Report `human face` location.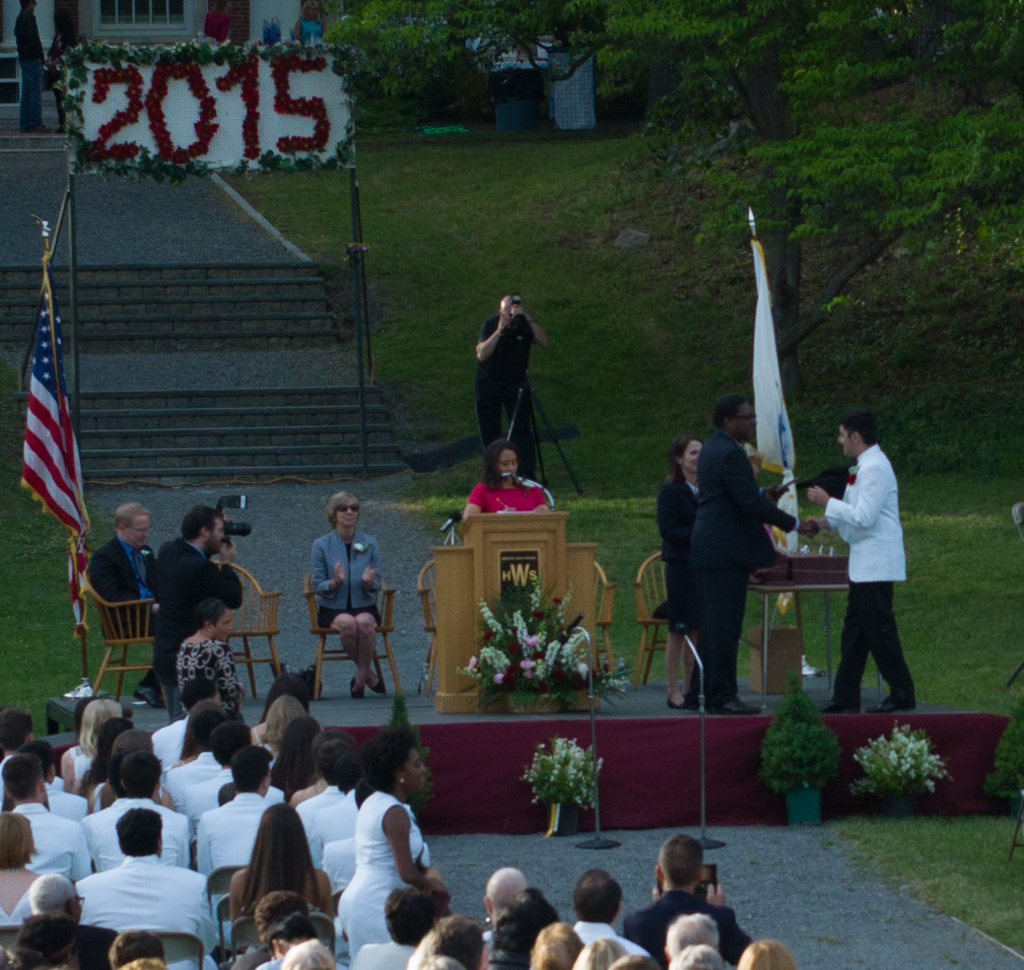
Report: box=[838, 421, 854, 457].
